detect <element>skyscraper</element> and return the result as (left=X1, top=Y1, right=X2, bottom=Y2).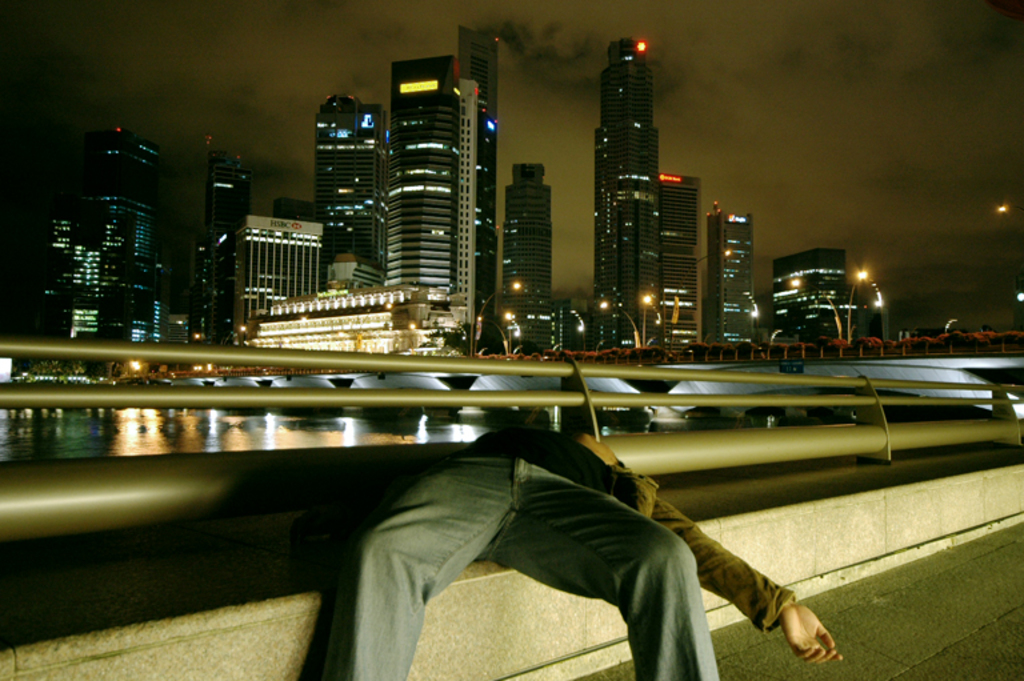
(left=580, top=24, right=699, bottom=308).
